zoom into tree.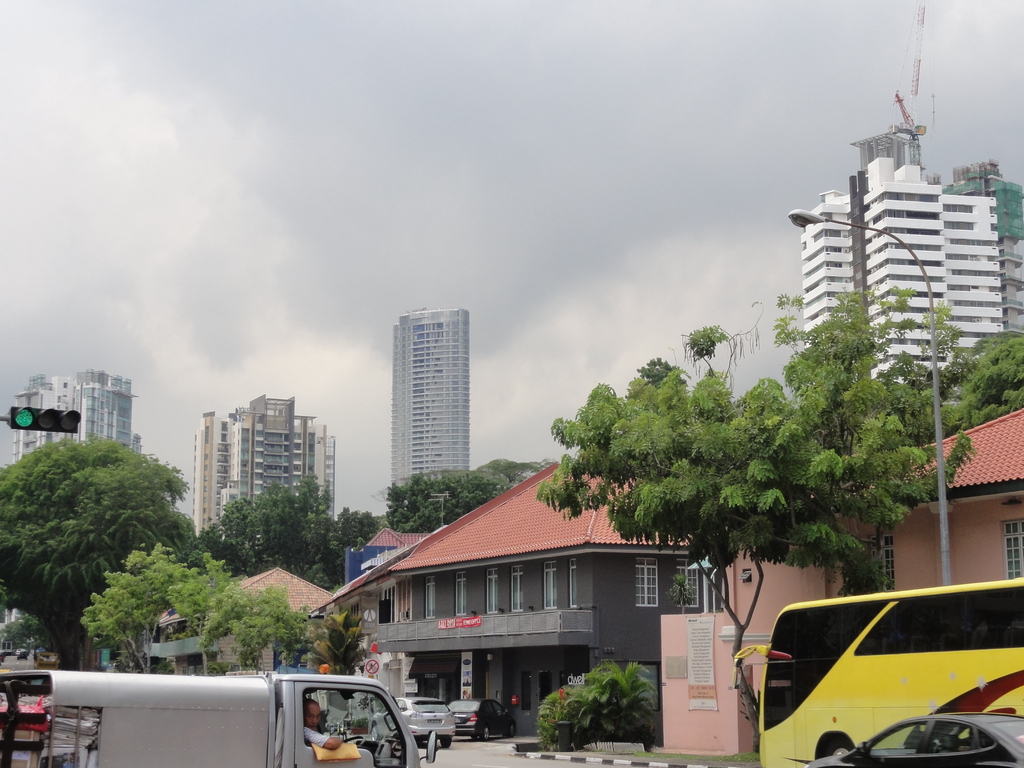
Zoom target: l=313, t=604, r=362, b=665.
